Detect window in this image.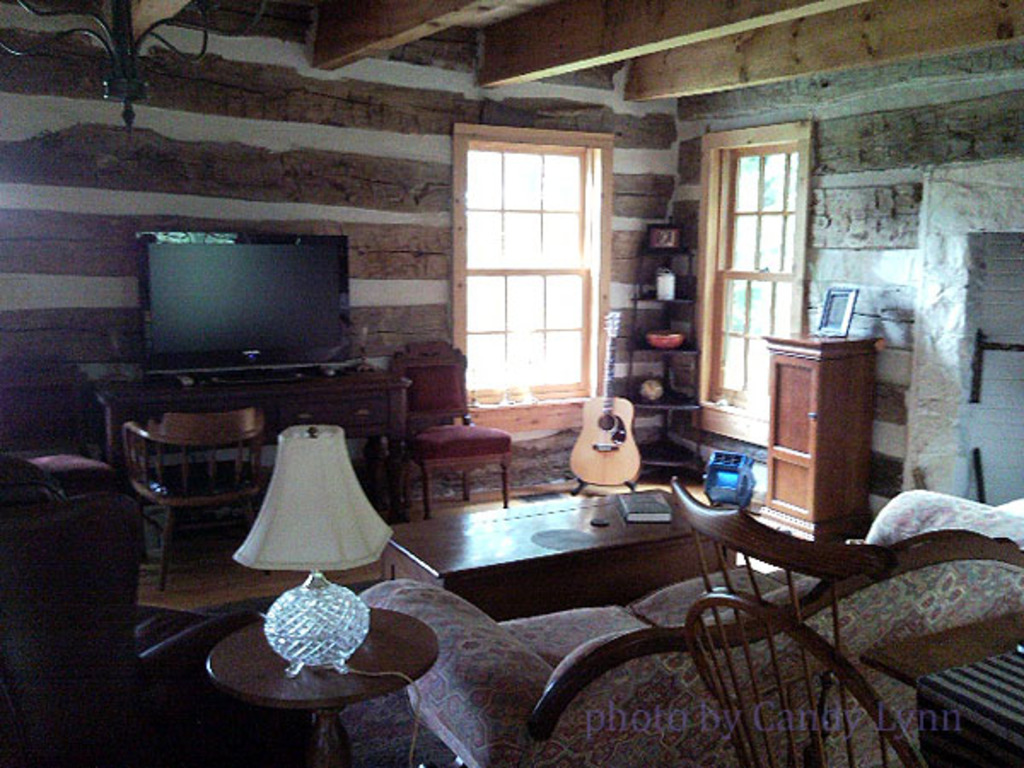
Detection: 688:116:816:456.
